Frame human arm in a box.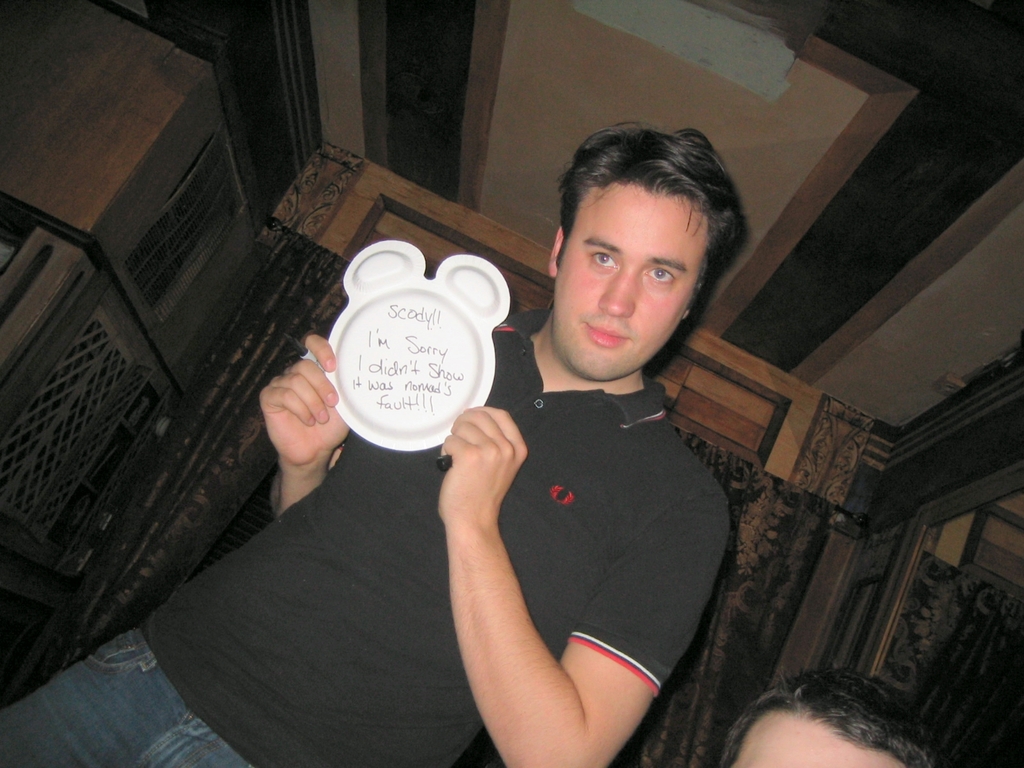
locate(431, 406, 654, 767).
